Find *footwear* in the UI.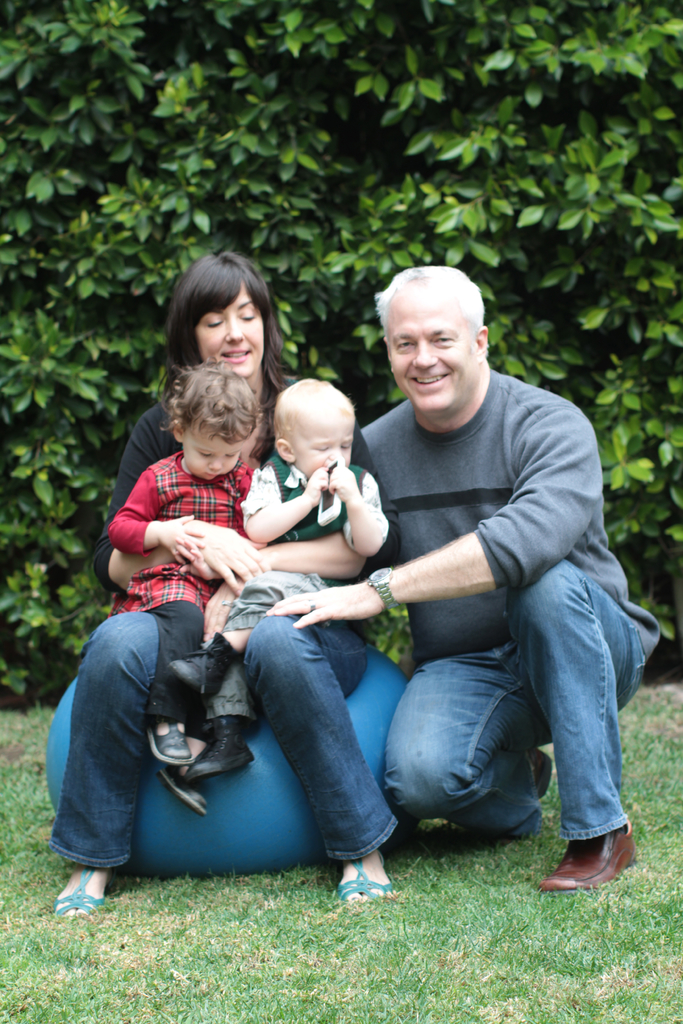
UI element at [x1=51, y1=863, x2=118, y2=914].
